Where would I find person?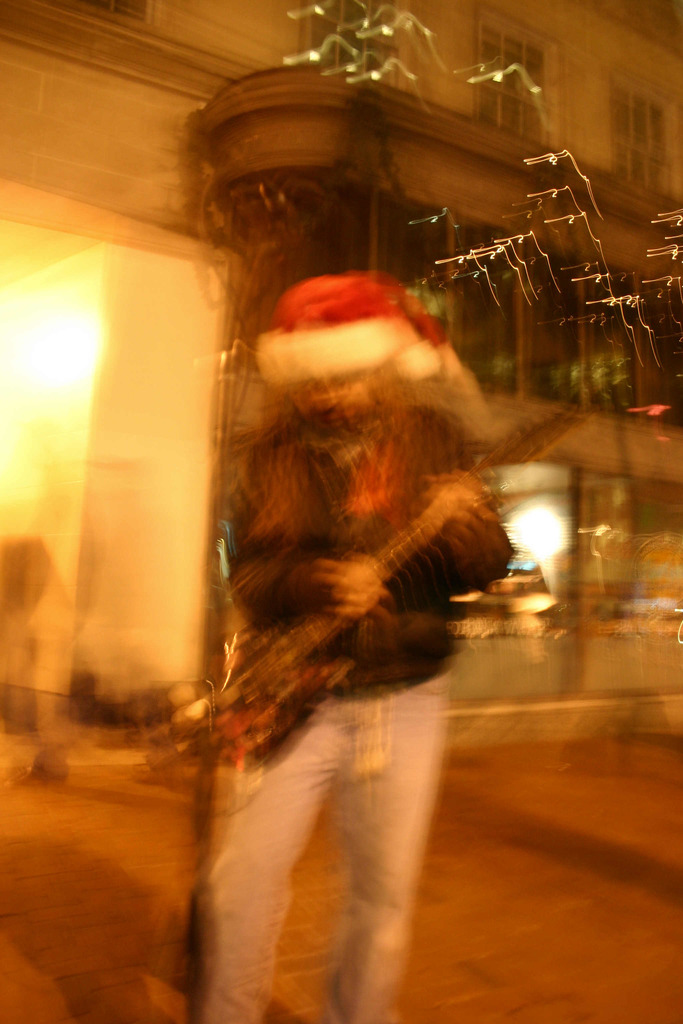
At [x1=190, y1=269, x2=517, y2=1023].
